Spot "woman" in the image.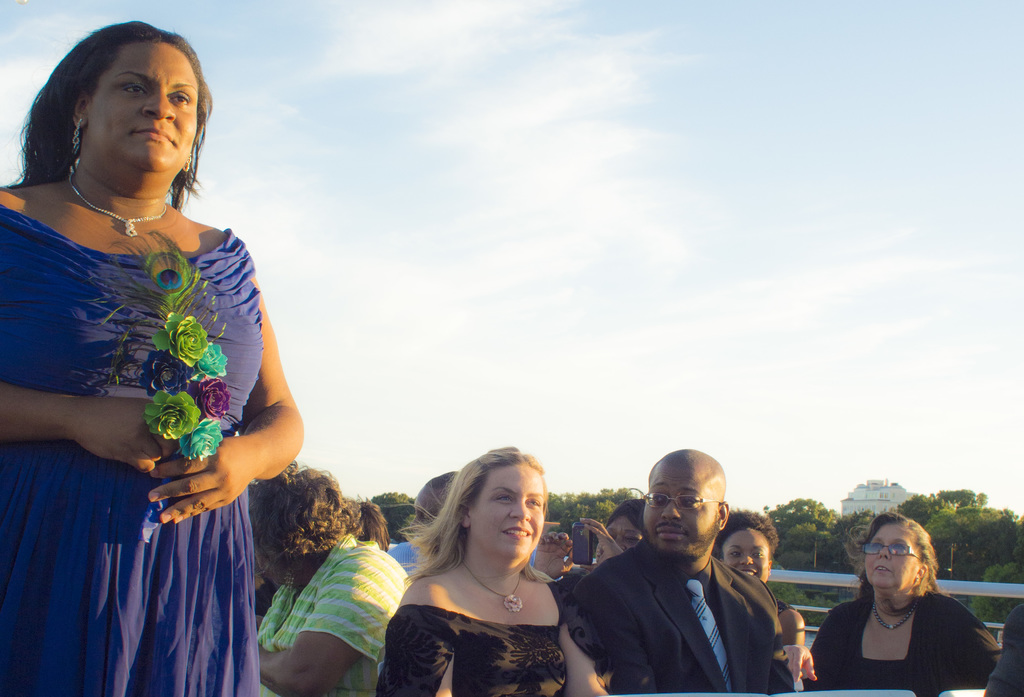
"woman" found at (x1=373, y1=447, x2=597, y2=694).
